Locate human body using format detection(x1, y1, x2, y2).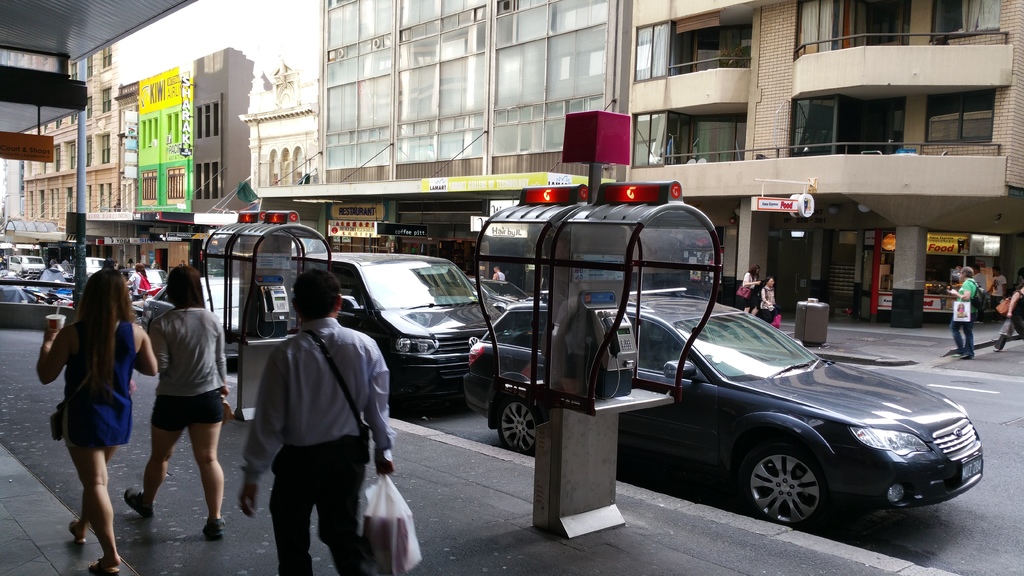
detection(125, 272, 144, 297).
